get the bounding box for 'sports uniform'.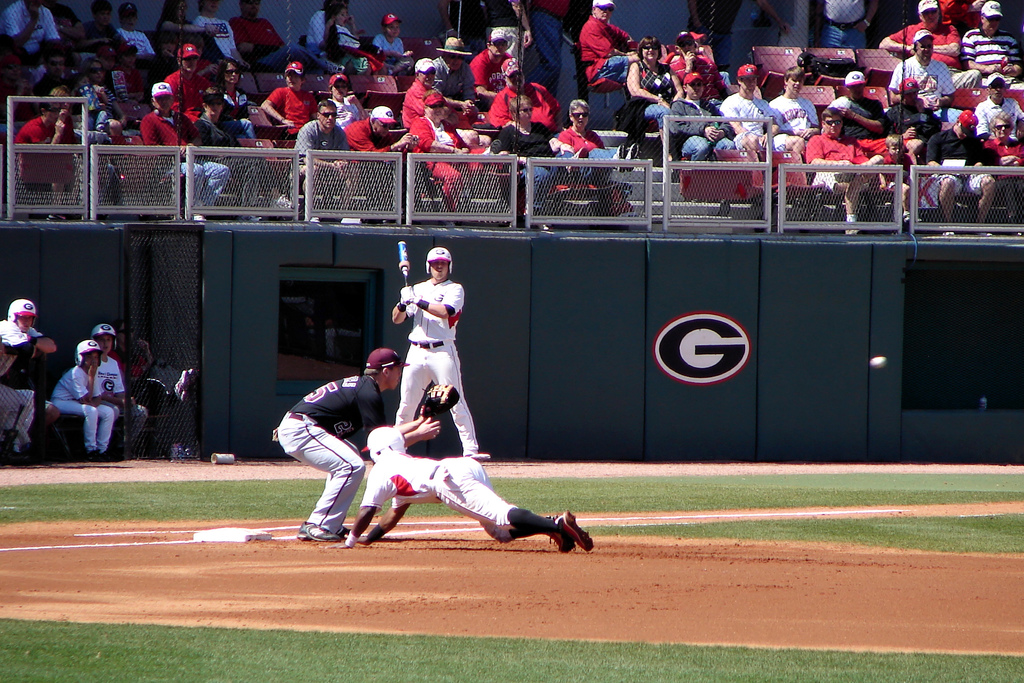
bbox(556, 124, 604, 158).
